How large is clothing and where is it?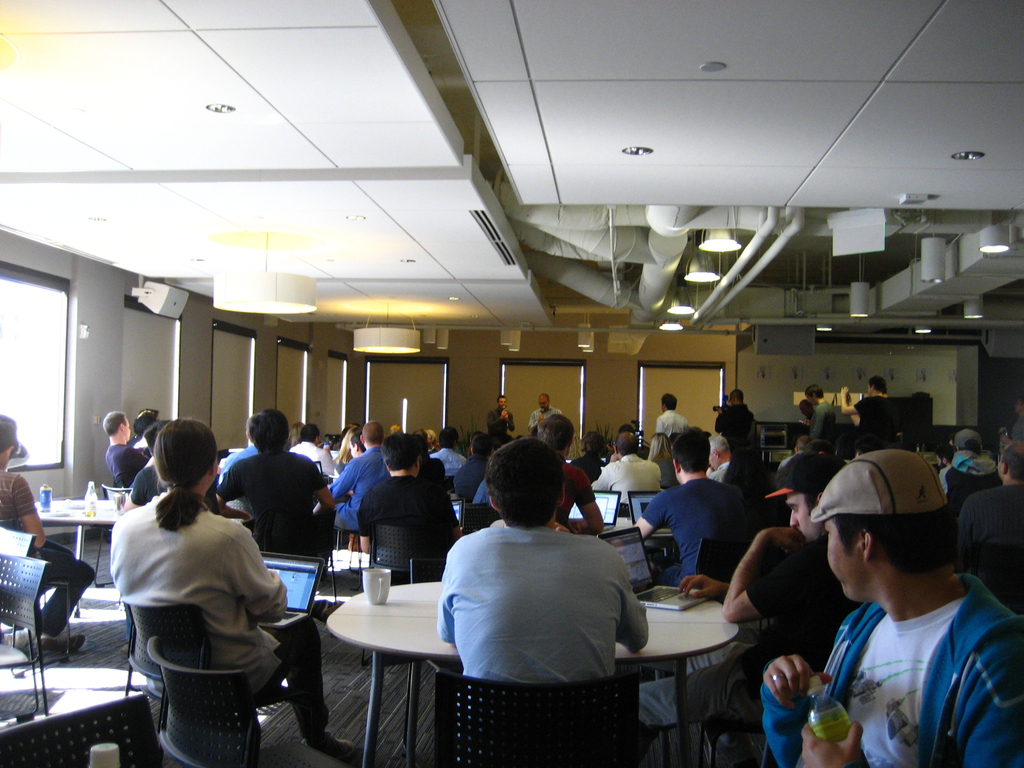
Bounding box: box(600, 442, 653, 503).
